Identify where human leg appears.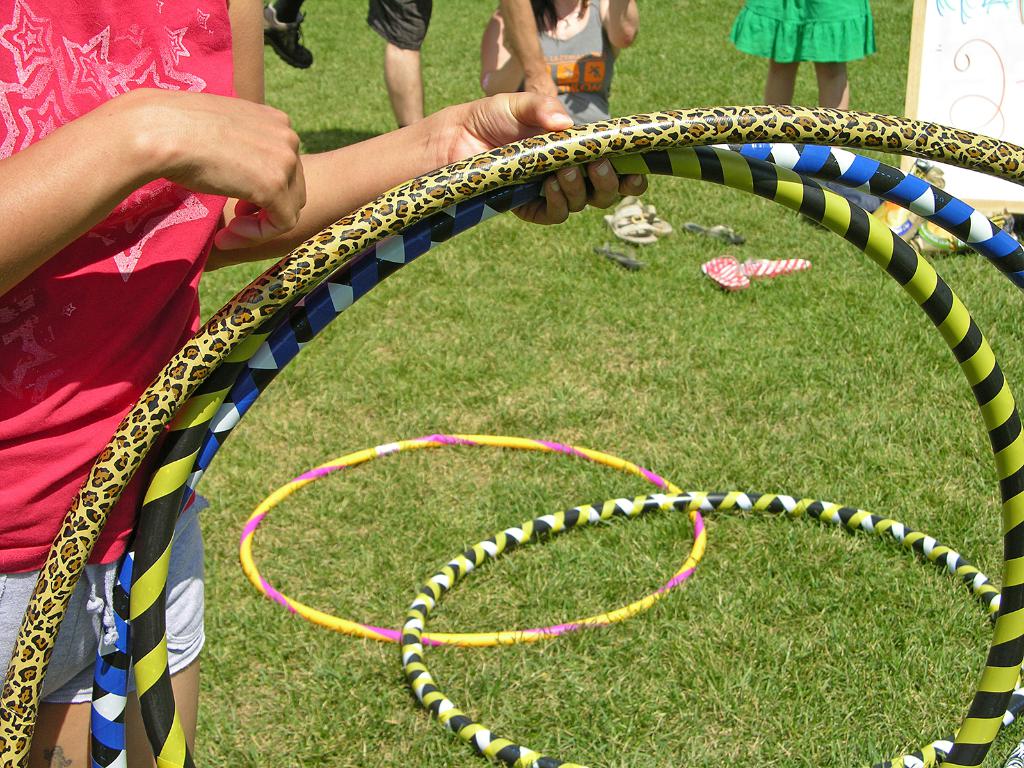
Appears at pyautogui.locateOnScreen(765, 0, 803, 108).
